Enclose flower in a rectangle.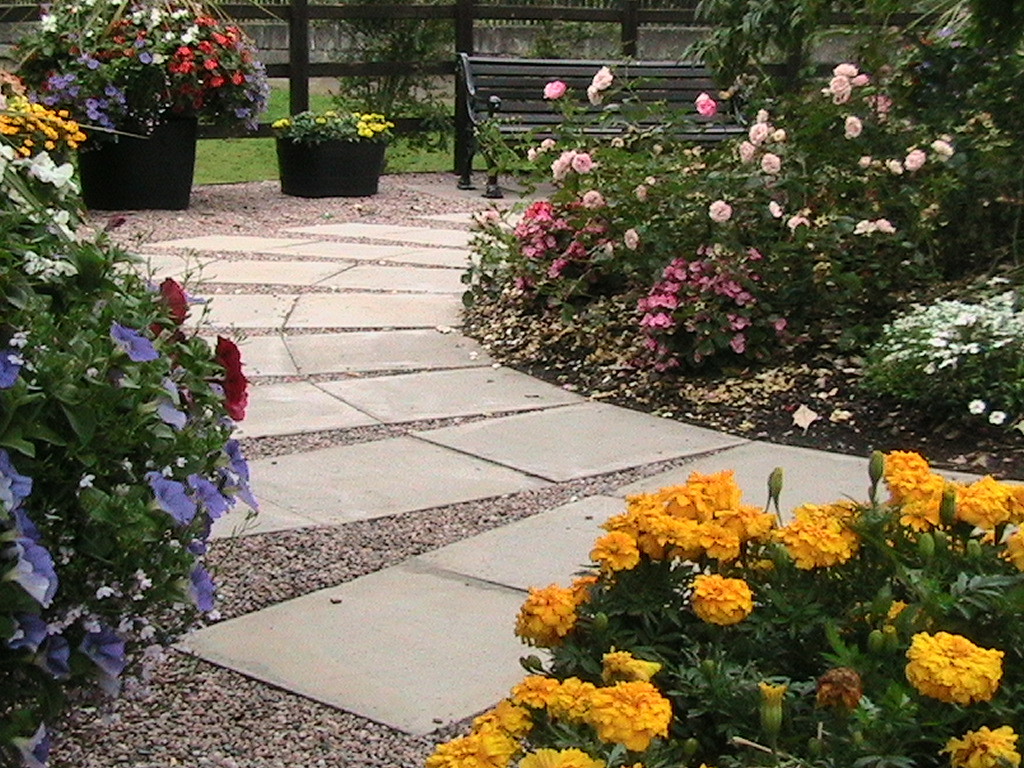
bbox(593, 66, 609, 88).
